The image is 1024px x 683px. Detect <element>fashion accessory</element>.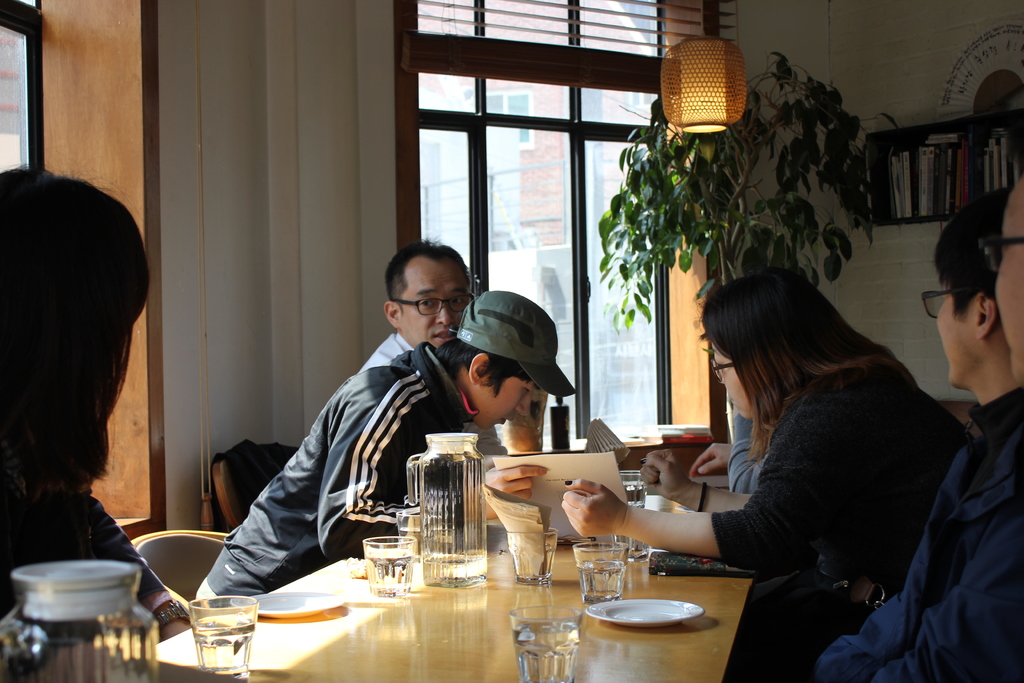
Detection: <box>700,482,708,511</box>.
